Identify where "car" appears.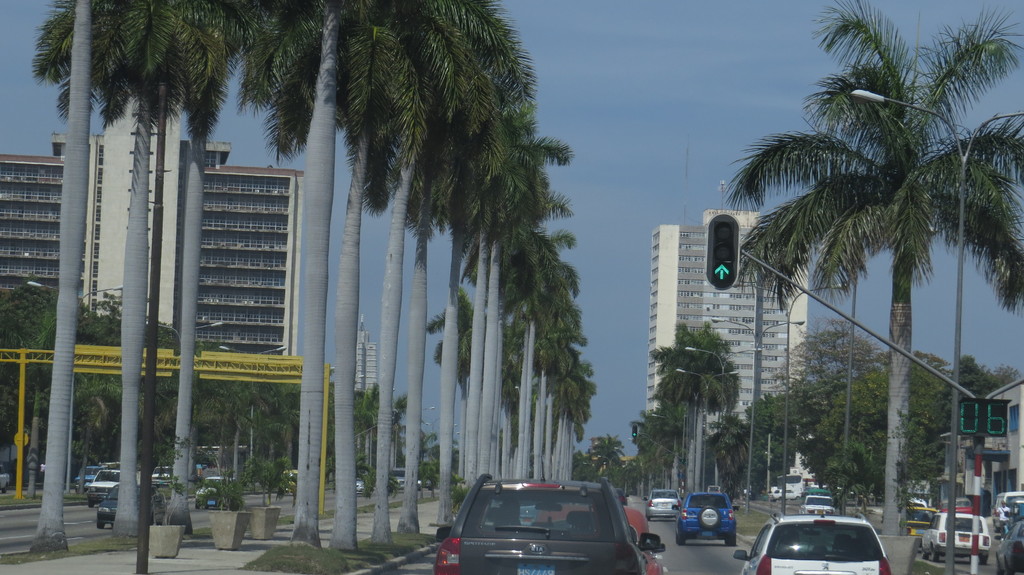
Appears at box(732, 489, 894, 574).
